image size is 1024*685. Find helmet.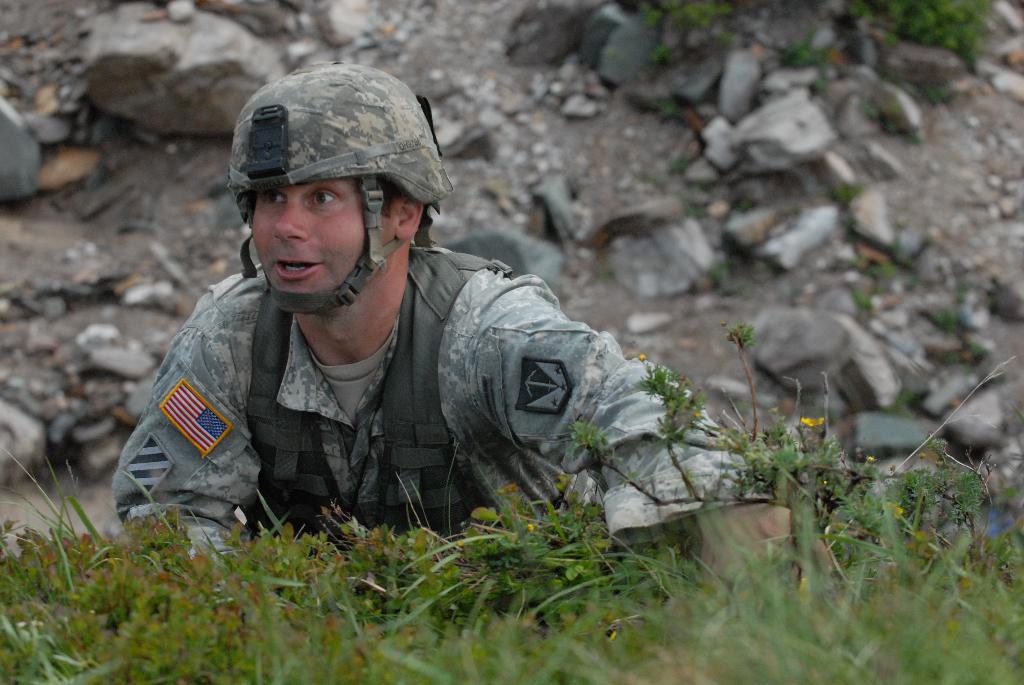
(left=216, top=71, right=438, bottom=328).
